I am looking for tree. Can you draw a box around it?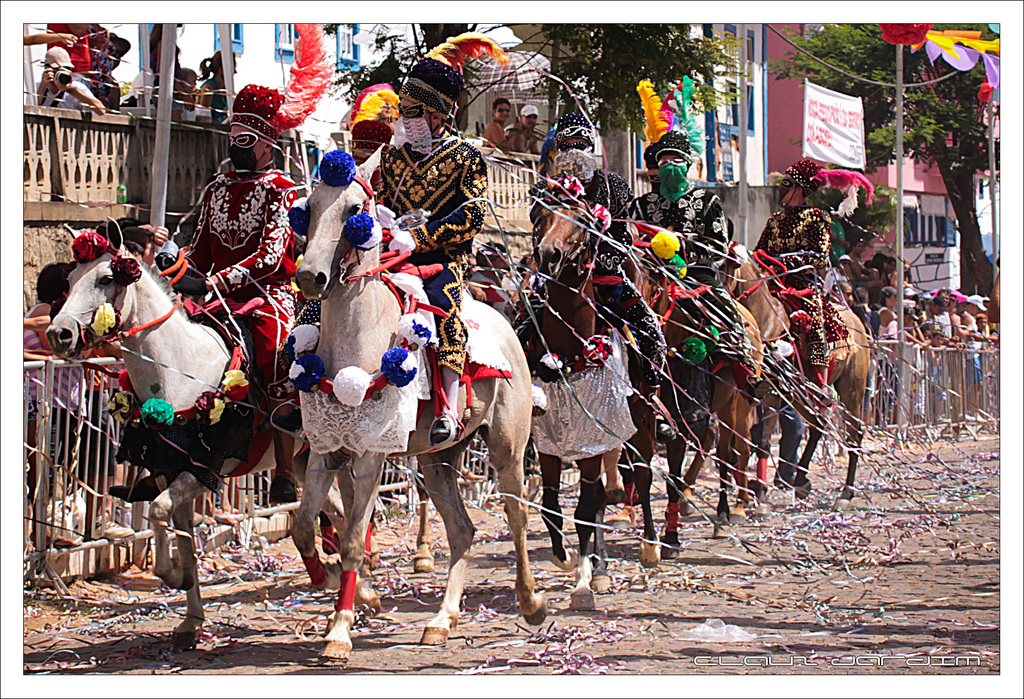
Sure, the bounding box is pyautogui.locateOnScreen(763, 20, 998, 293).
